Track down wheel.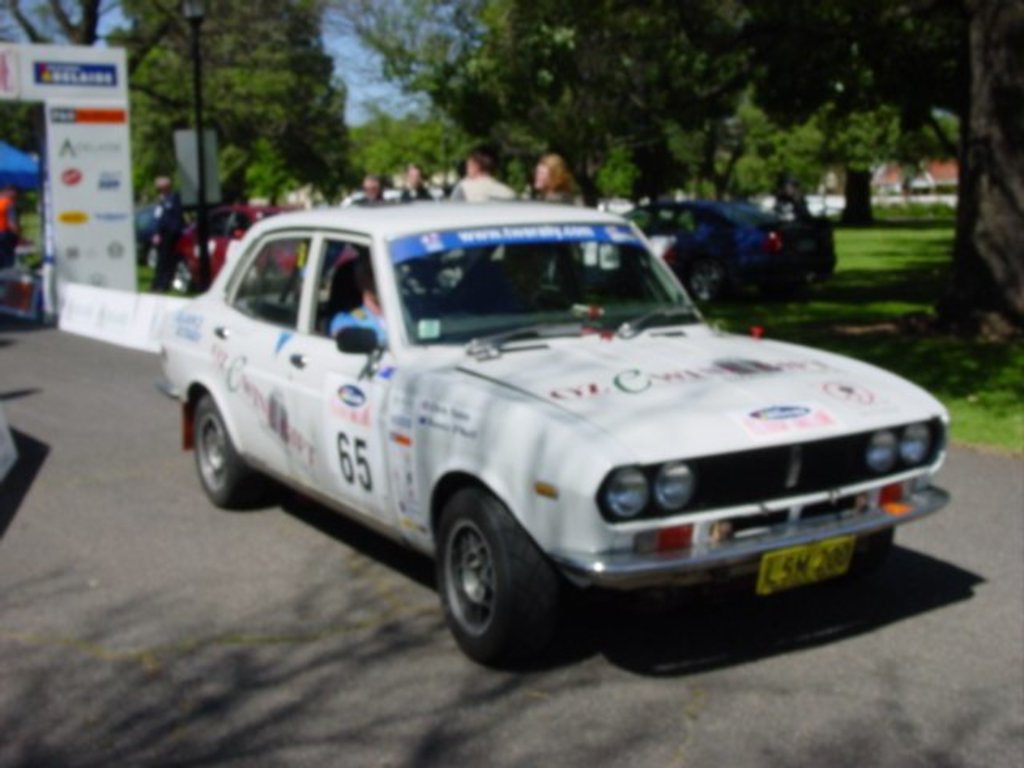
Tracked to [187,394,251,507].
